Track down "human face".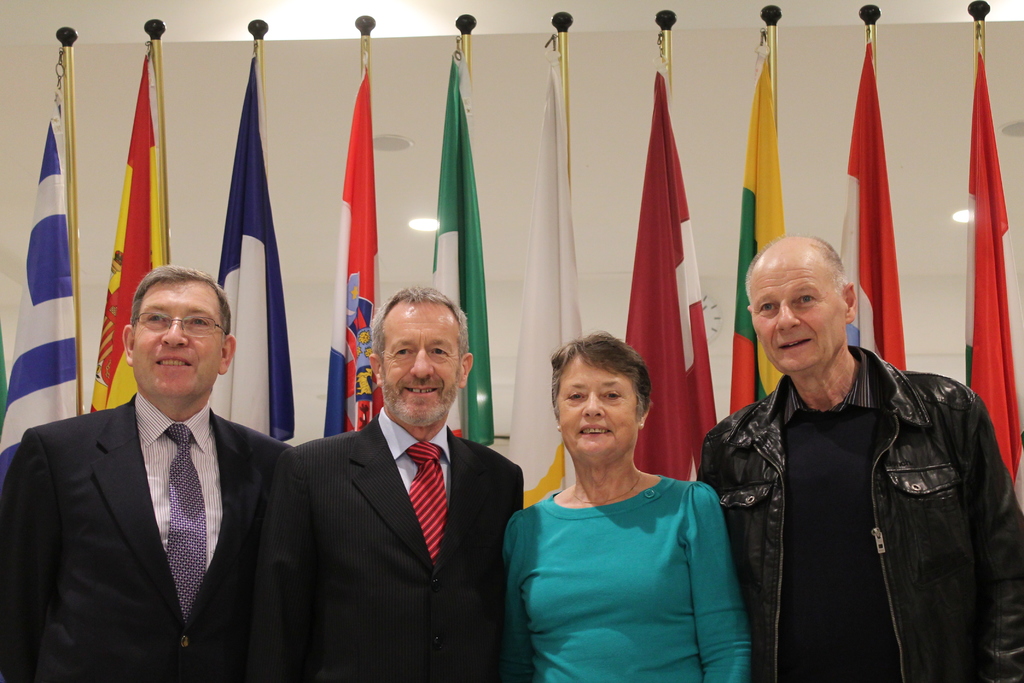
Tracked to locate(748, 250, 854, 370).
